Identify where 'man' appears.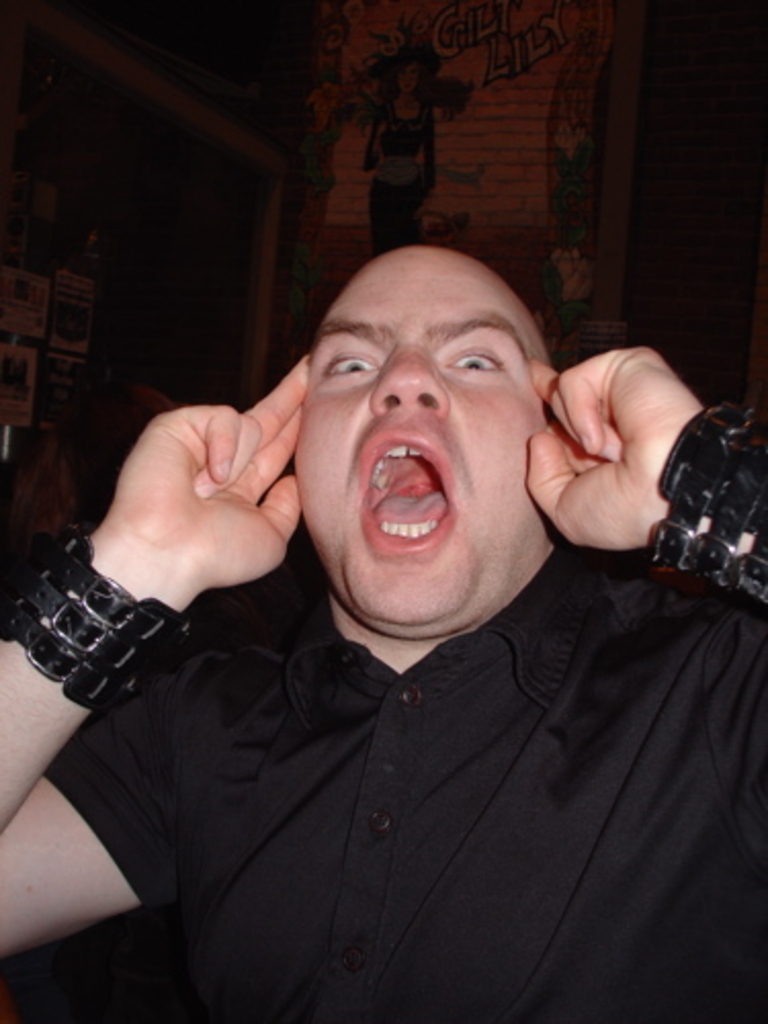
Appears at left=0, top=236, right=766, bottom=1022.
